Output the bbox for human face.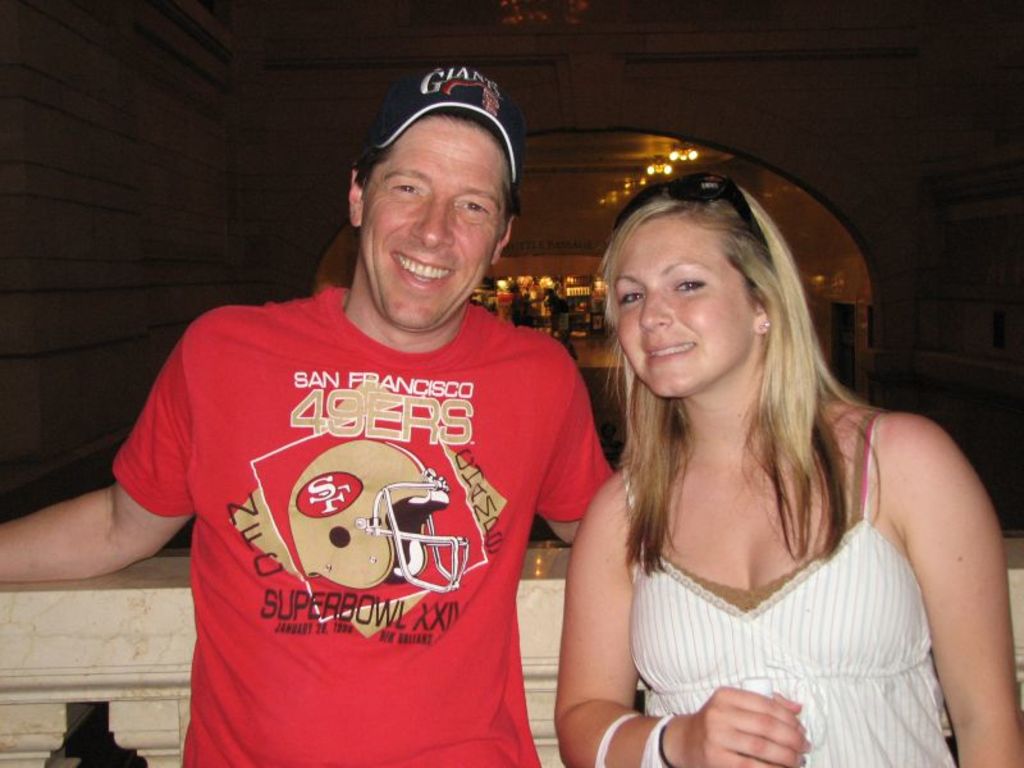
pyautogui.locateOnScreen(356, 113, 508, 333).
